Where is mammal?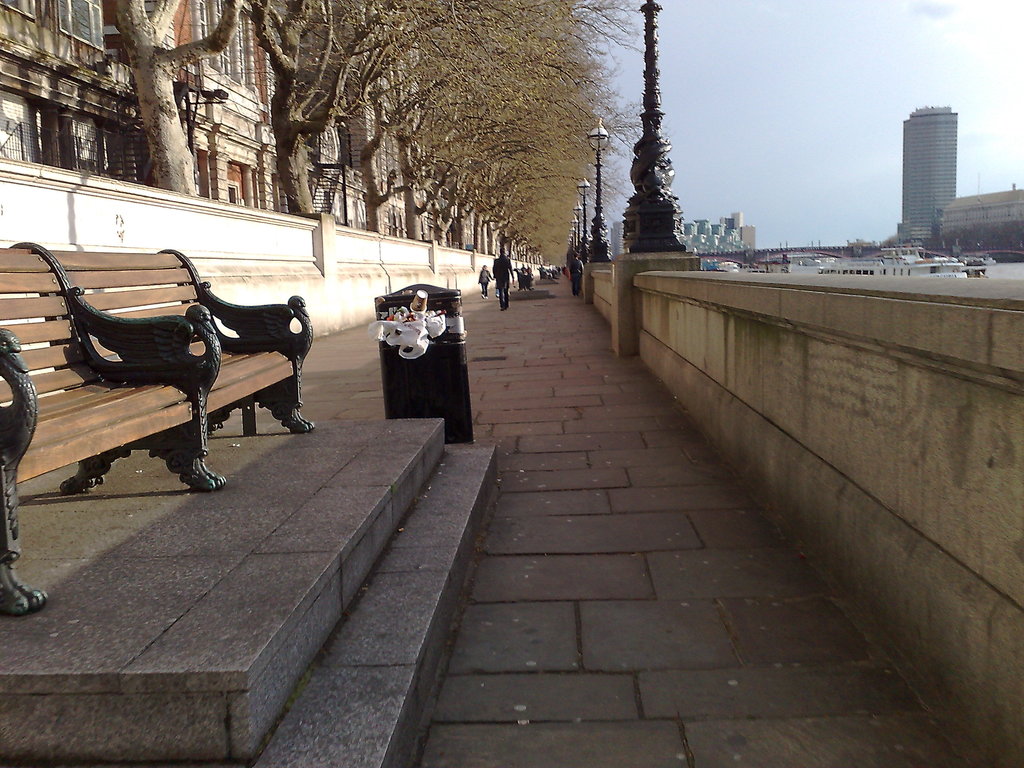
left=568, top=252, right=587, bottom=295.
